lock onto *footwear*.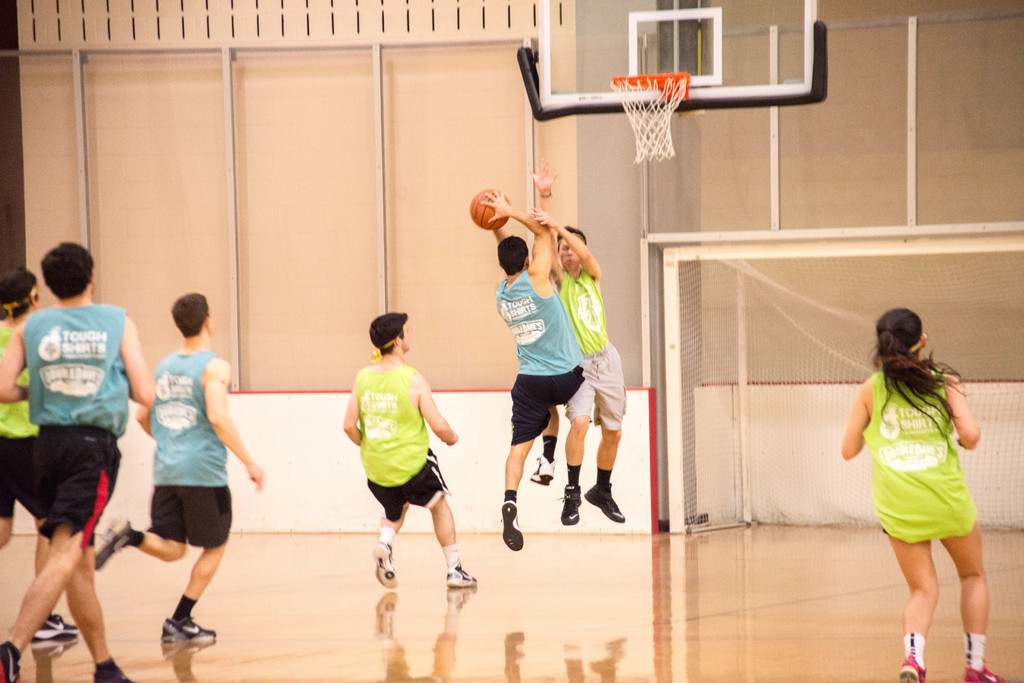
Locked: [left=563, top=494, right=579, bottom=524].
